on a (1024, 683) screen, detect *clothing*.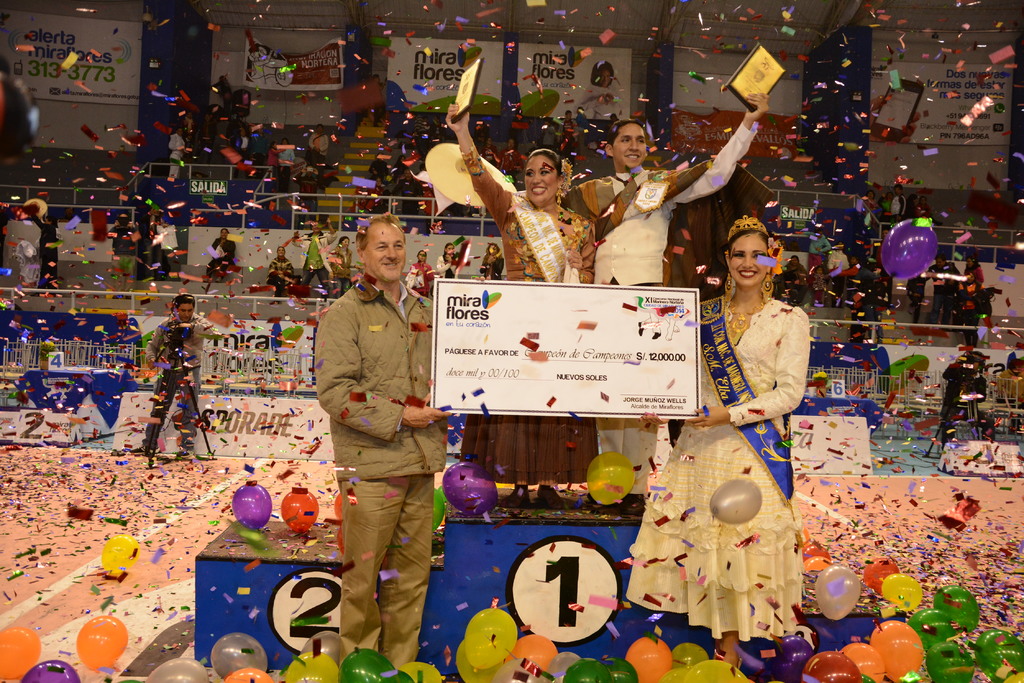
203, 232, 239, 278.
